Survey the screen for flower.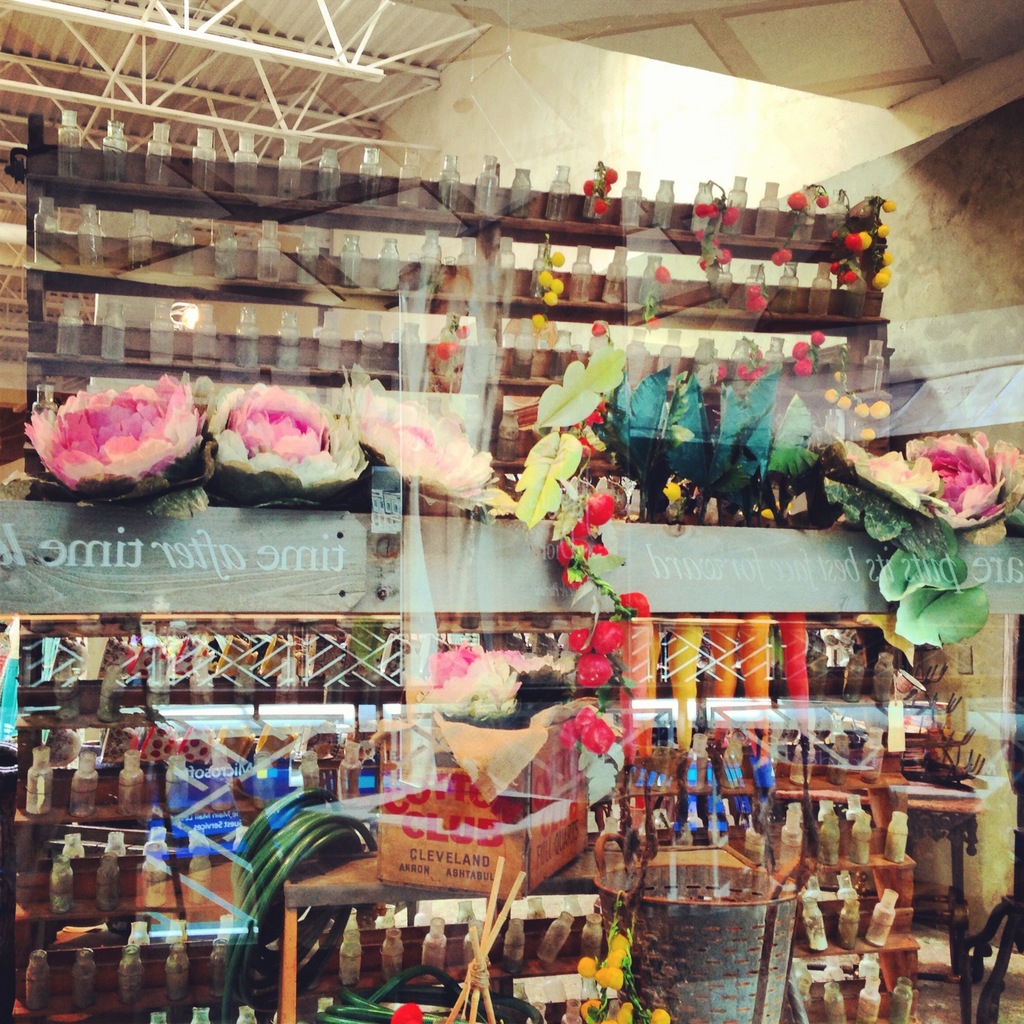
Survey found: bbox(842, 447, 950, 520).
